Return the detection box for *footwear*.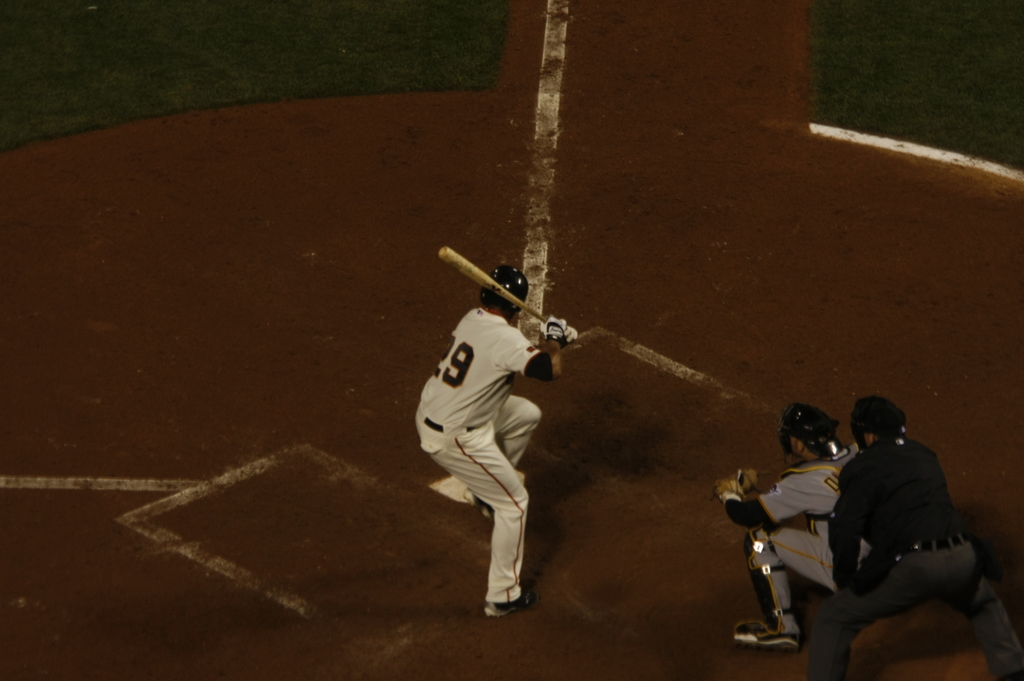
{"x1": 460, "y1": 483, "x2": 493, "y2": 523}.
